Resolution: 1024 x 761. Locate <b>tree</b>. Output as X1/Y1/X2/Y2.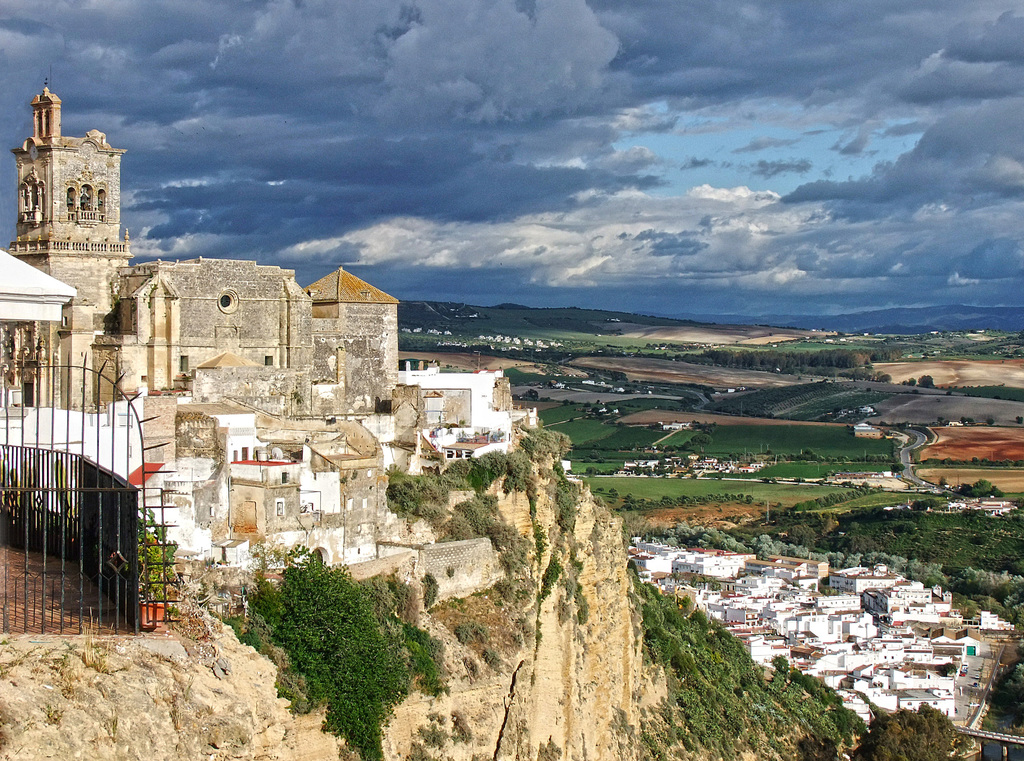
828/698/962/757.
